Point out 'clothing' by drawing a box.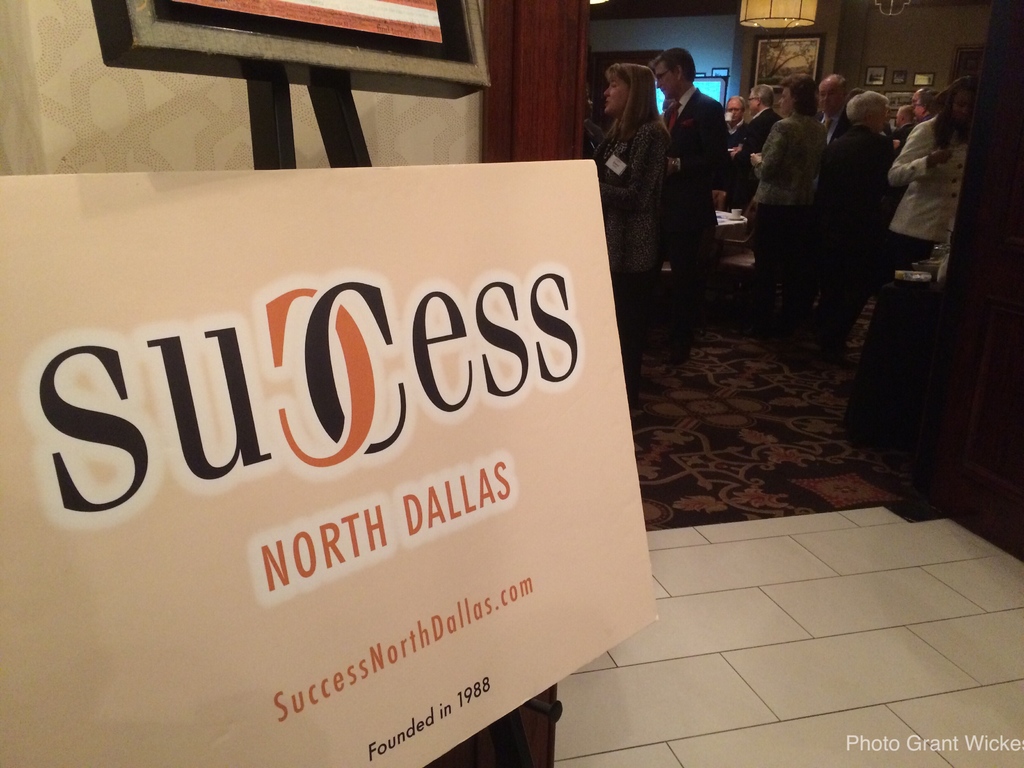
817/111/843/134.
